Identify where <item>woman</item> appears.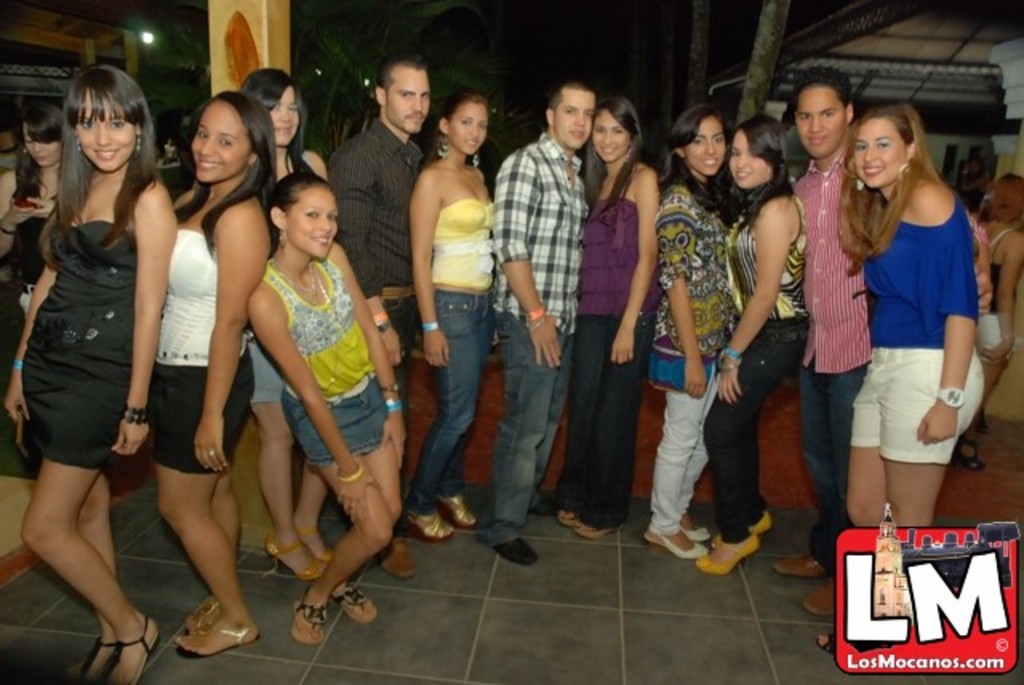
Appears at (650, 104, 739, 568).
